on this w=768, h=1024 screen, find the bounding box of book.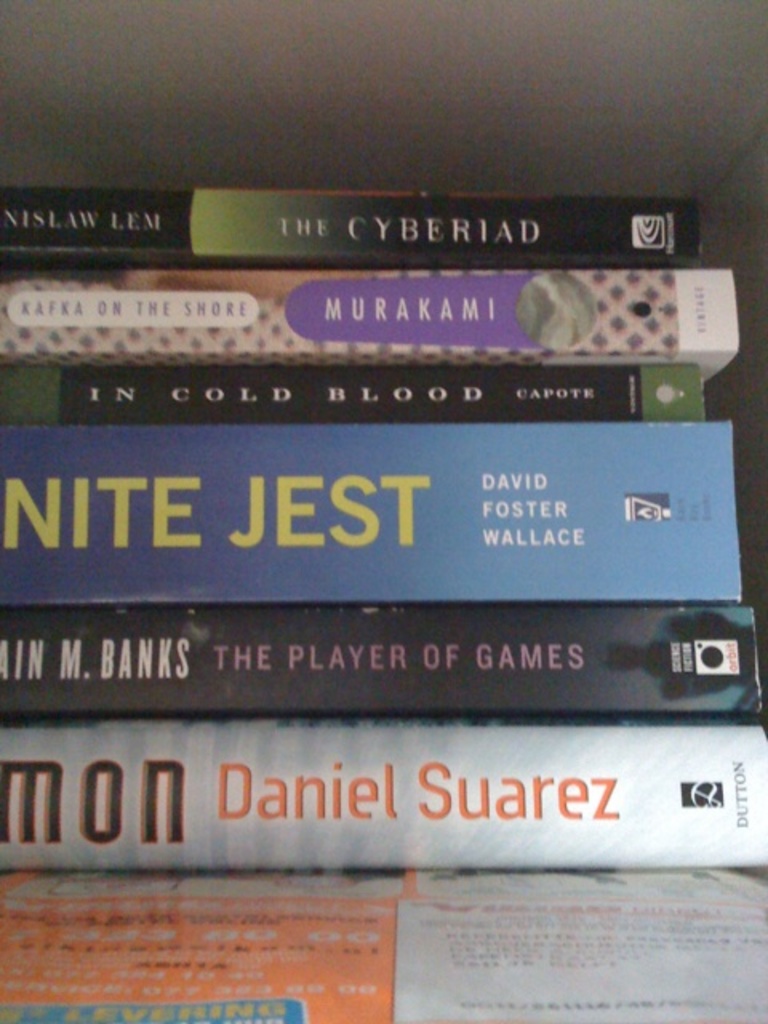
Bounding box: crop(0, 178, 702, 270).
